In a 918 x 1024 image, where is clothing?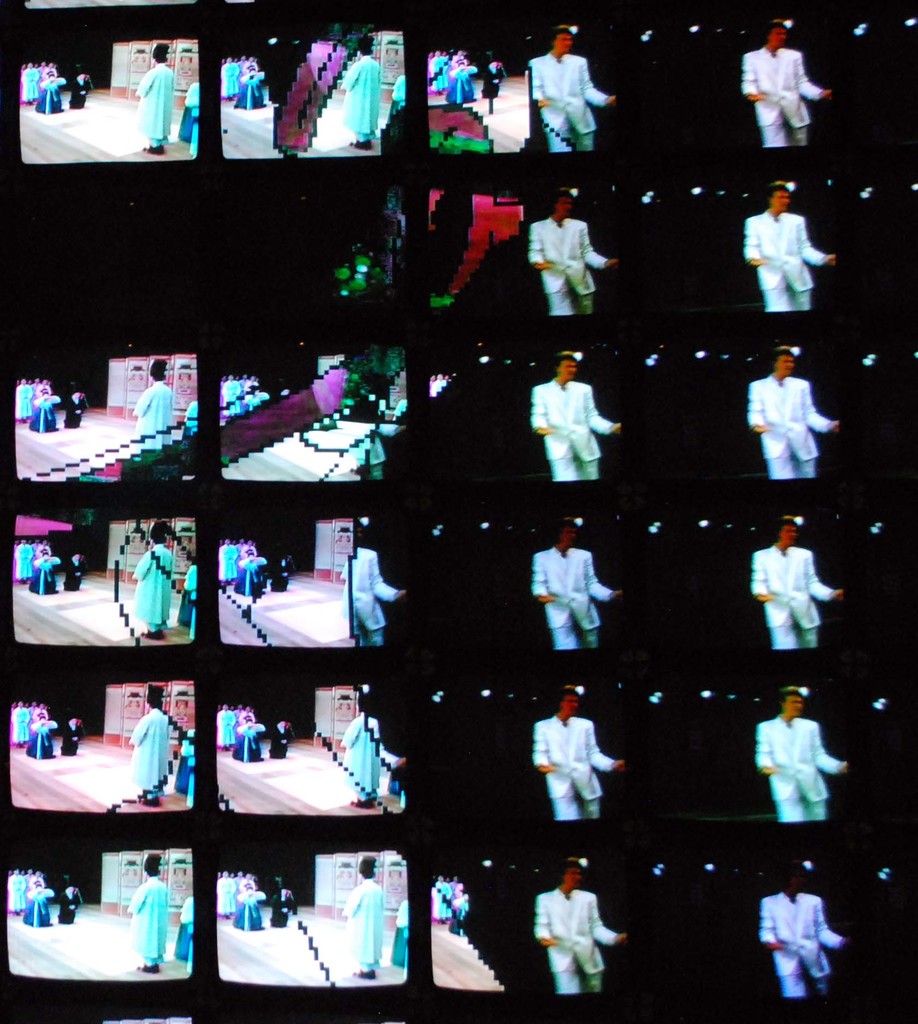
336, 56, 379, 135.
